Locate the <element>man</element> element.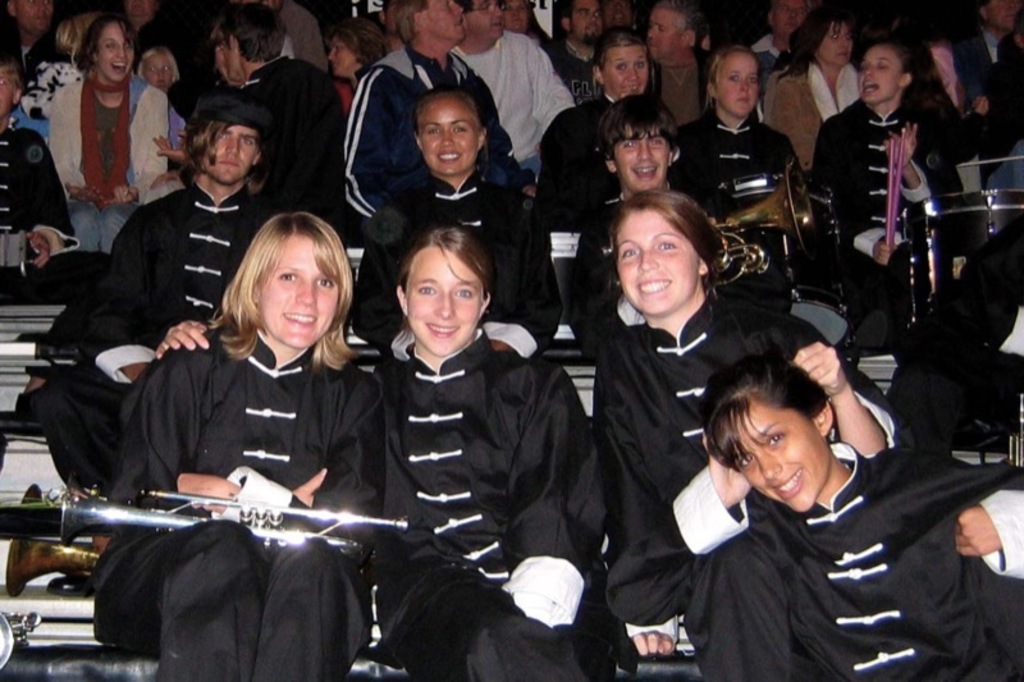
Element bbox: detection(124, 0, 177, 52).
